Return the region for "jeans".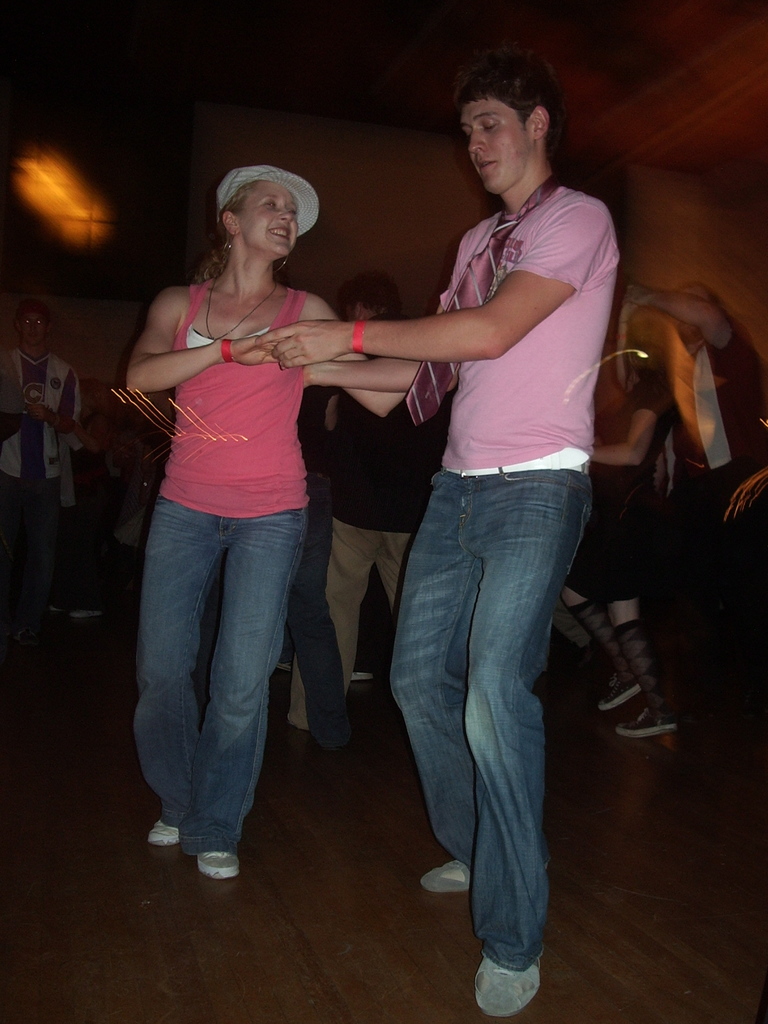
pyautogui.locateOnScreen(370, 451, 602, 982).
